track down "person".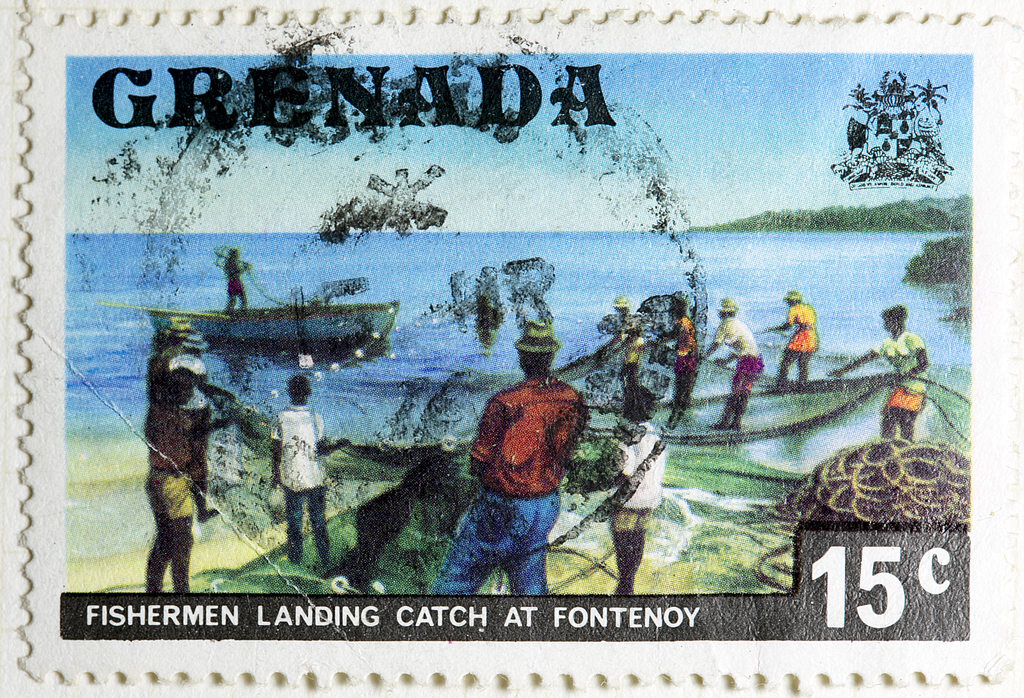
Tracked to {"x1": 767, "y1": 289, "x2": 815, "y2": 384}.
